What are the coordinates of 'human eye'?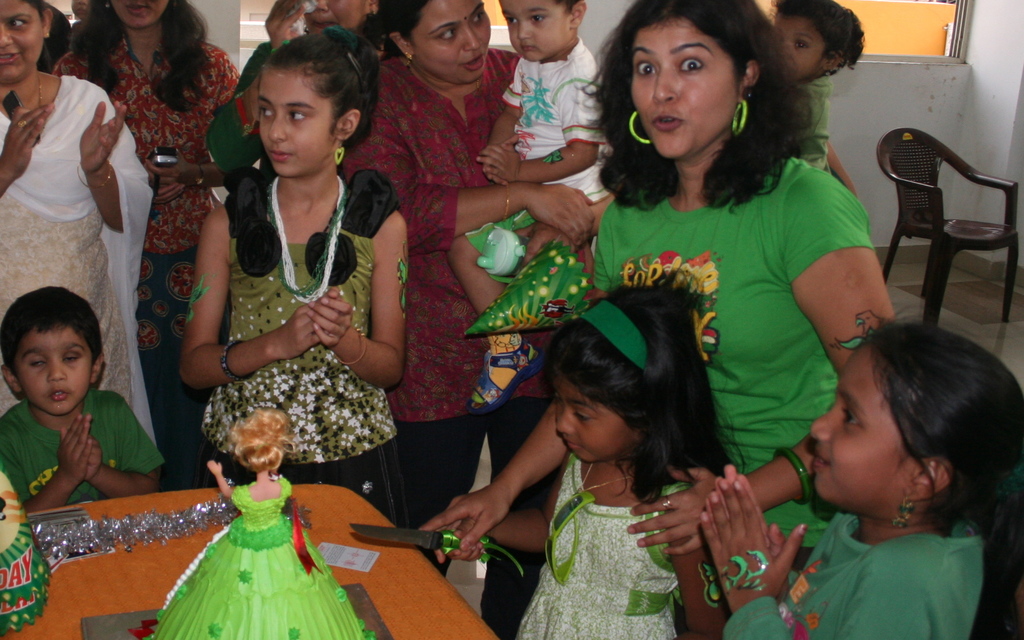
(8, 17, 28, 29).
